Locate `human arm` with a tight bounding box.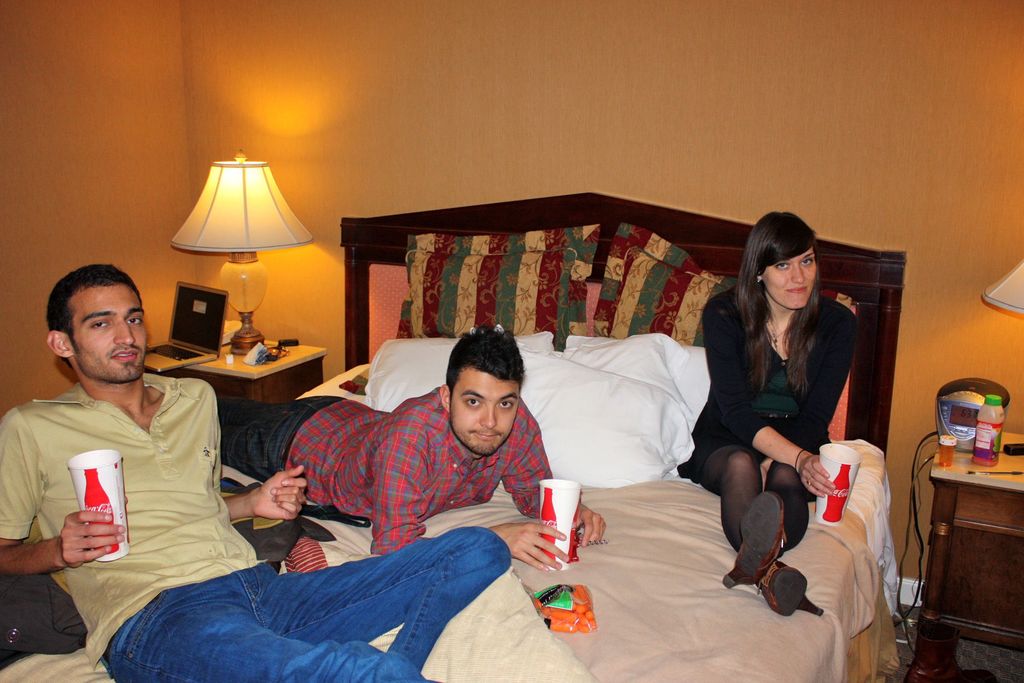
<region>703, 298, 834, 496</region>.
